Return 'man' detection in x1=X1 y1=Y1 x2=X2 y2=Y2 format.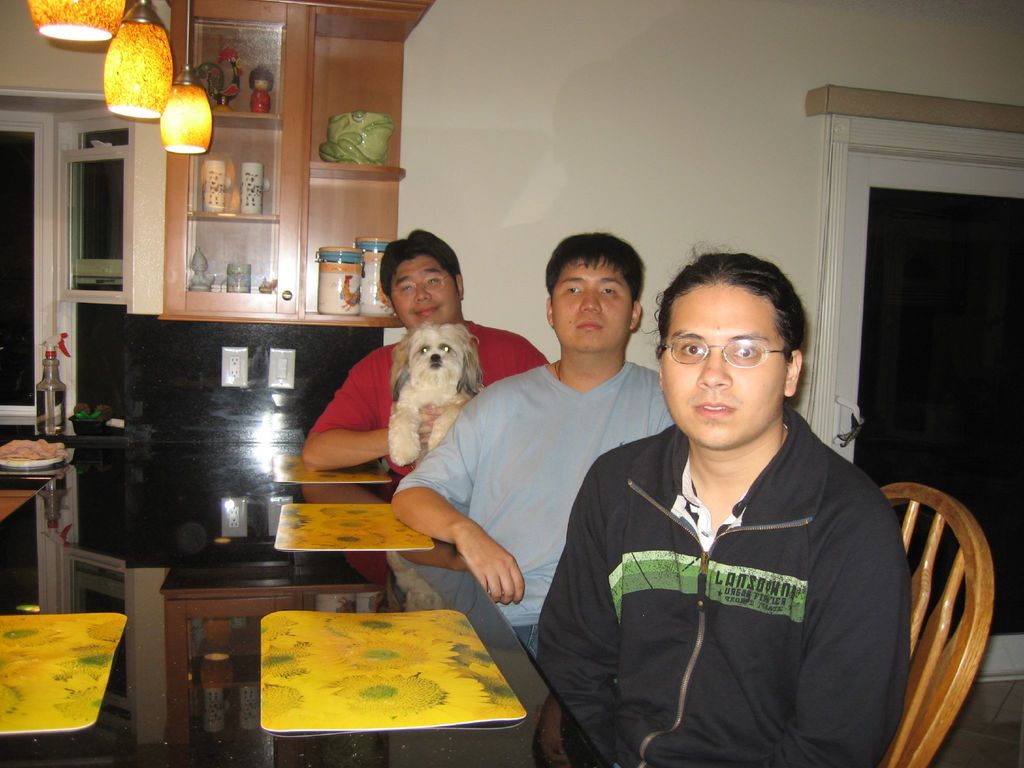
x1=551 y1=245 x2=927 y2=767.
